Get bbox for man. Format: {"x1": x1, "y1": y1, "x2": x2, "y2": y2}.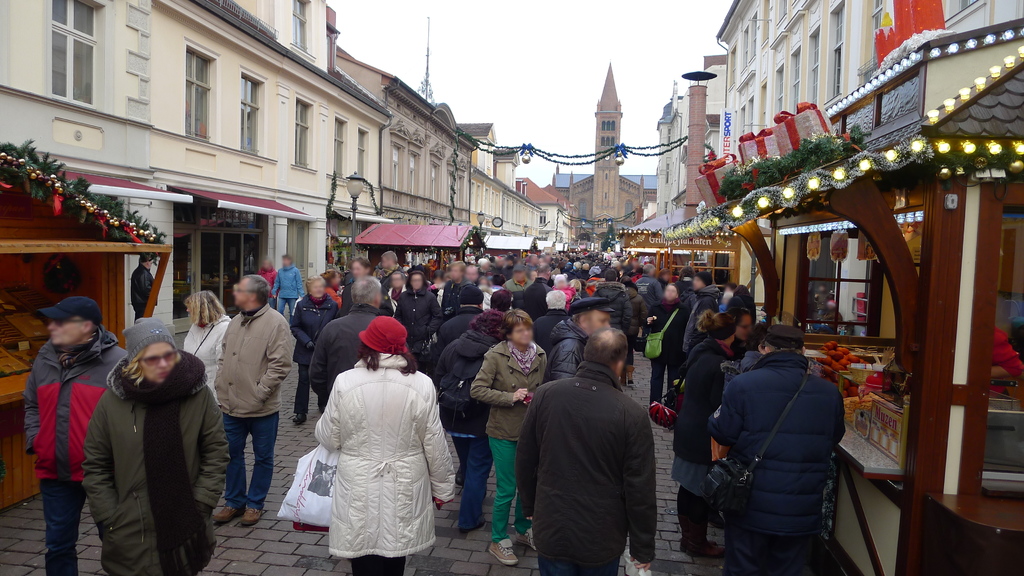
{"x1": 378, "y1": 250, "x2": 406, "y2": 291}.
